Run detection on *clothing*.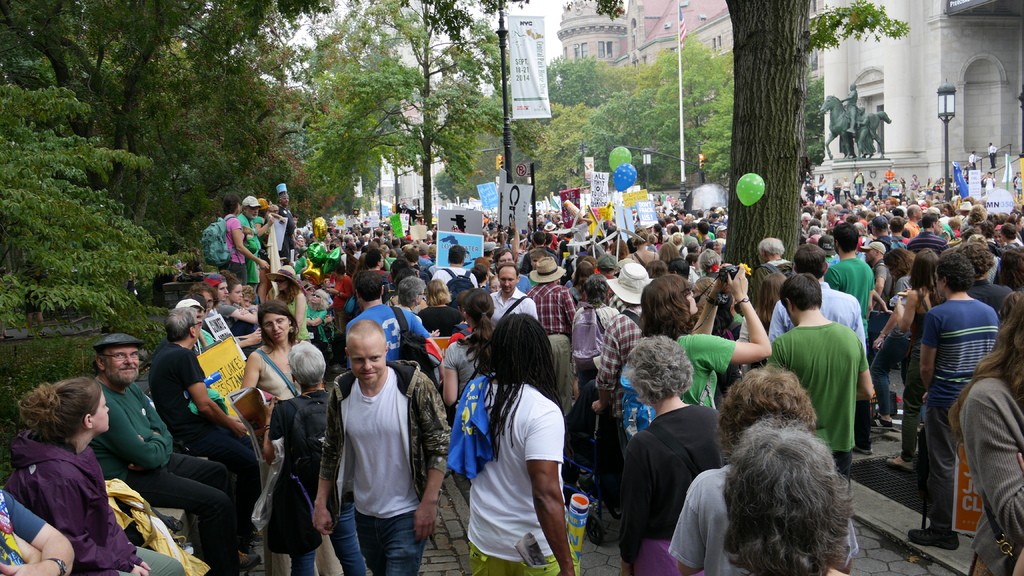
Result: {"left": 915, "top": 296, "right": 998, "bottom": 521}.
